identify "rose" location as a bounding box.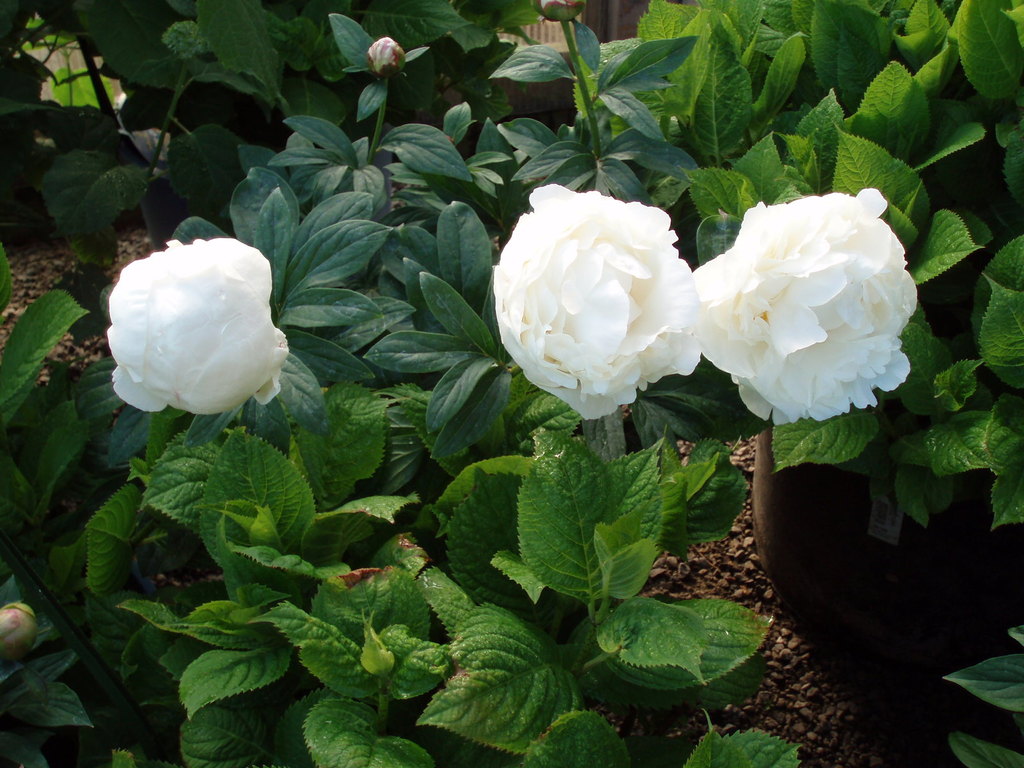
488,182,703,422.
